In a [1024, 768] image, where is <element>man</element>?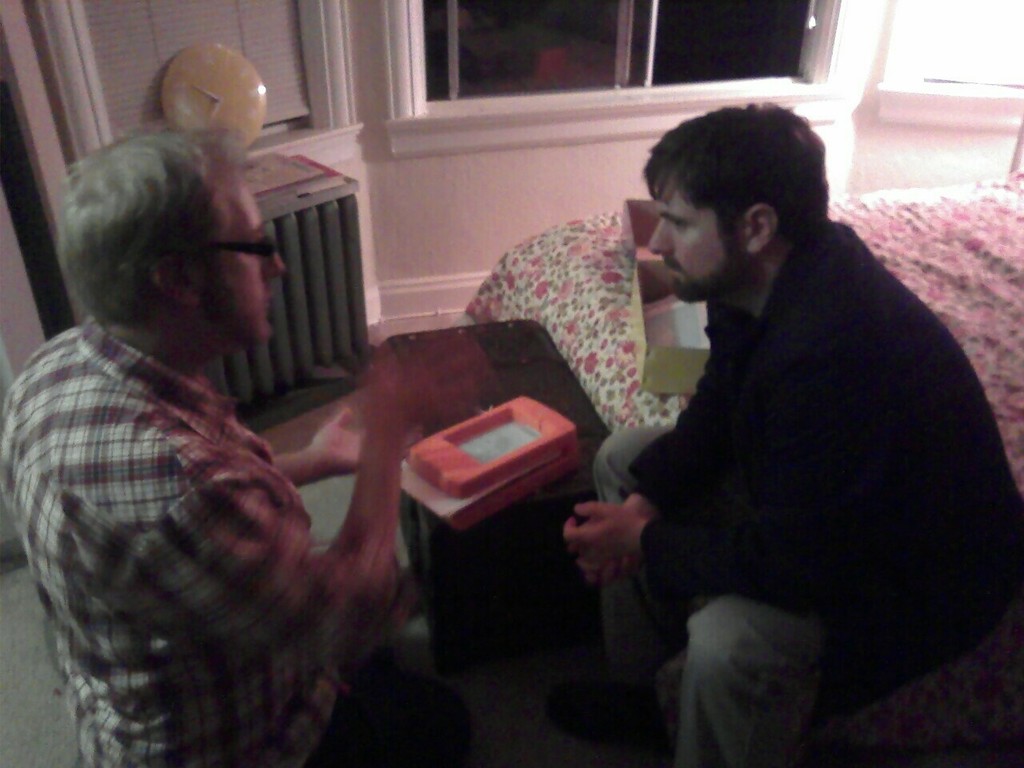
[left=0, top=128, right=474, bottom=767].
